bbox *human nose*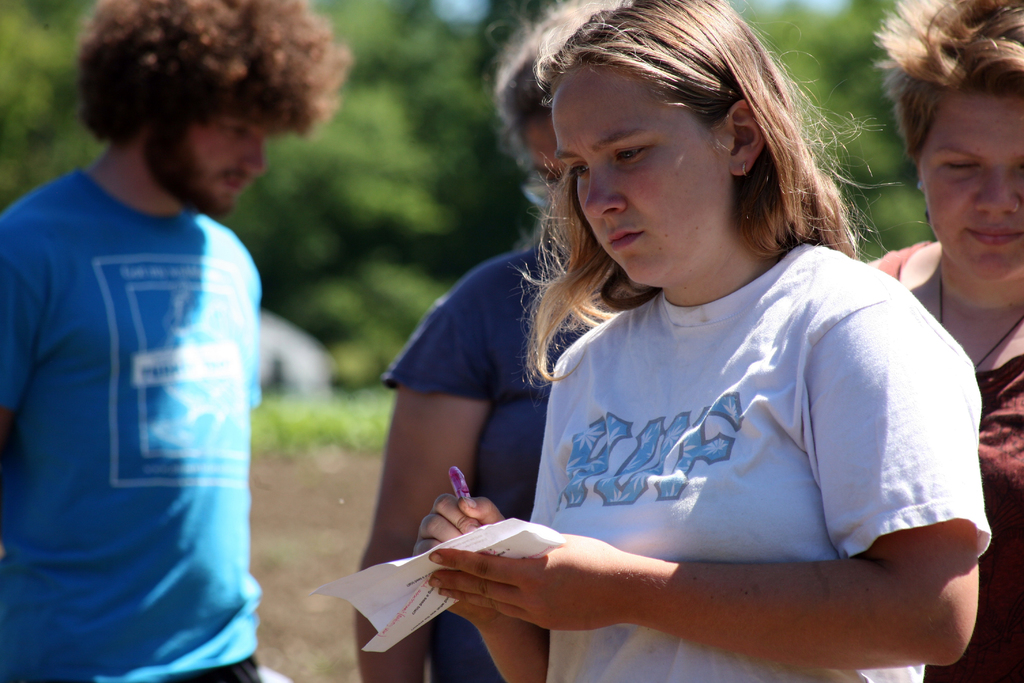
left=239, top=136, right=269, bottom=176
